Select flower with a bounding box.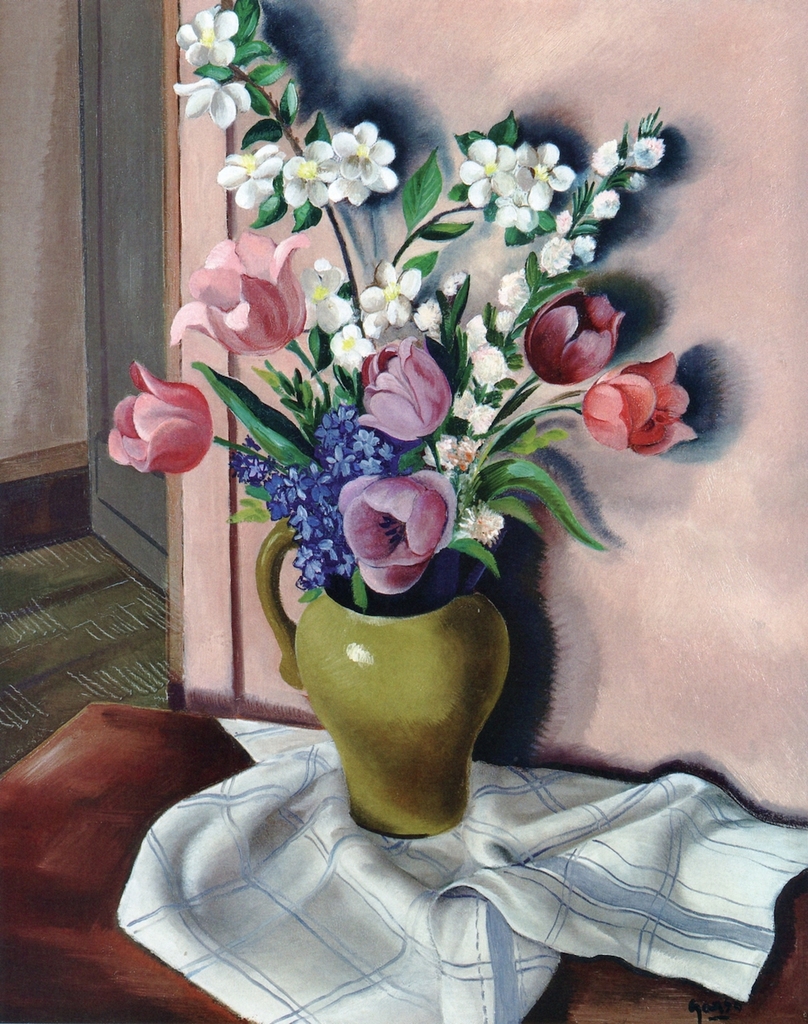
bbox(352, 248, 447, 329).
